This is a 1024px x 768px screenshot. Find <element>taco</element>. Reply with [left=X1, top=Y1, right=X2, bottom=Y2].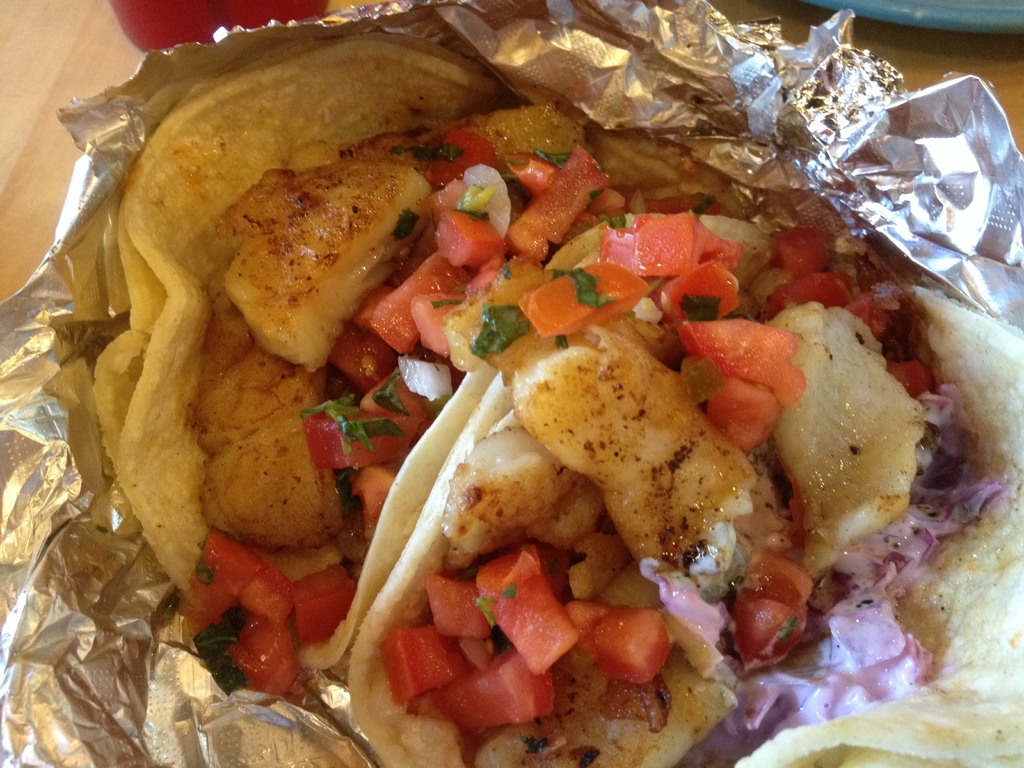
[left=95, top=30, right=1016, bottom=767].
